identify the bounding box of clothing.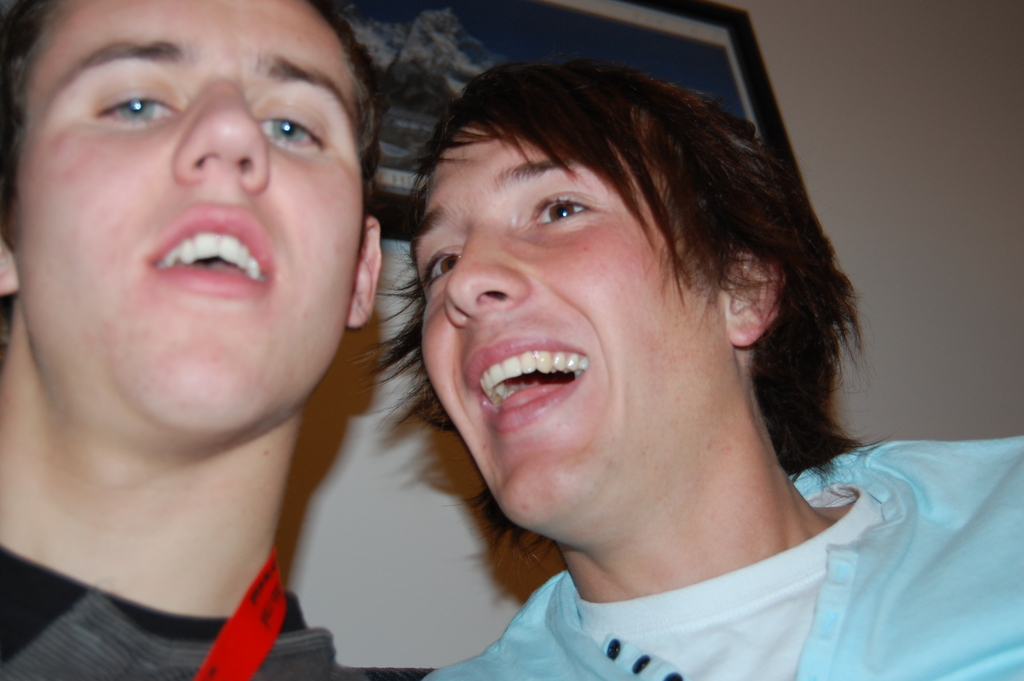
(0, 525, 451, 680).
